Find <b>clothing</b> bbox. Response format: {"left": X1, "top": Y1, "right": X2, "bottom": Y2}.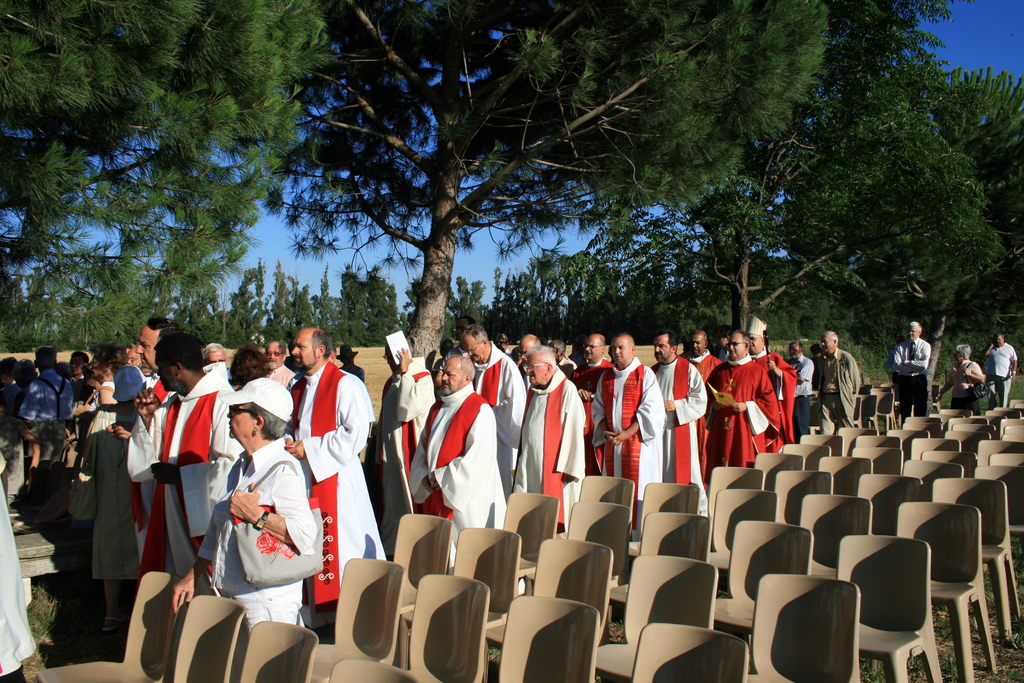
{"left": 412, "top": 389, "right": 529, "bottom": 598}.
